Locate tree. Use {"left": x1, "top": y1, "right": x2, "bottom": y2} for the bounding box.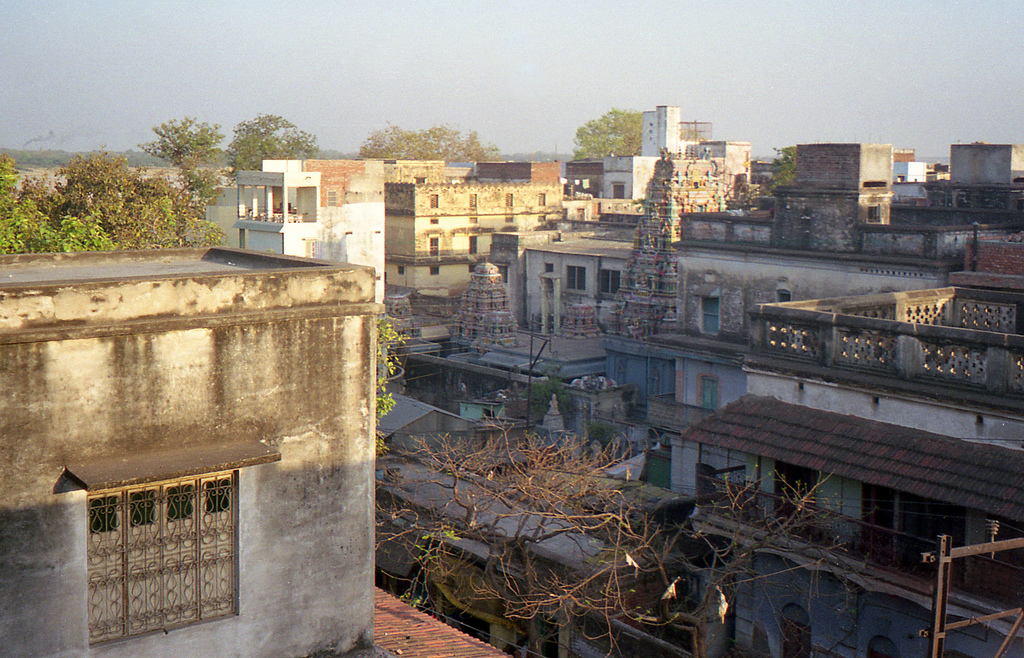
{"left": 228, "top": 108, "right": 316, "bottom": 170}.
